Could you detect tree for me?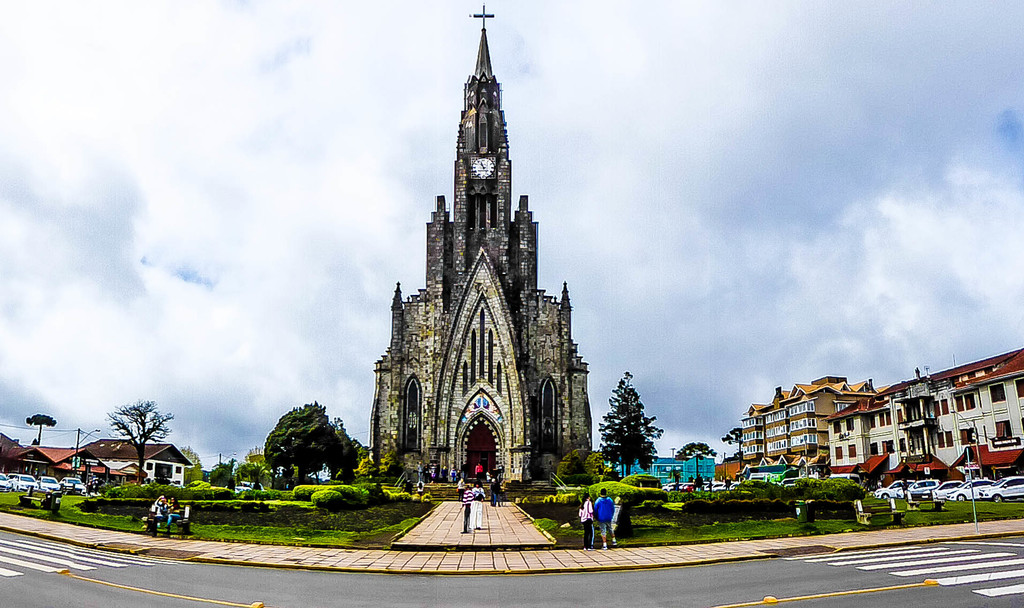
Detection result: 324:412:354:477.
